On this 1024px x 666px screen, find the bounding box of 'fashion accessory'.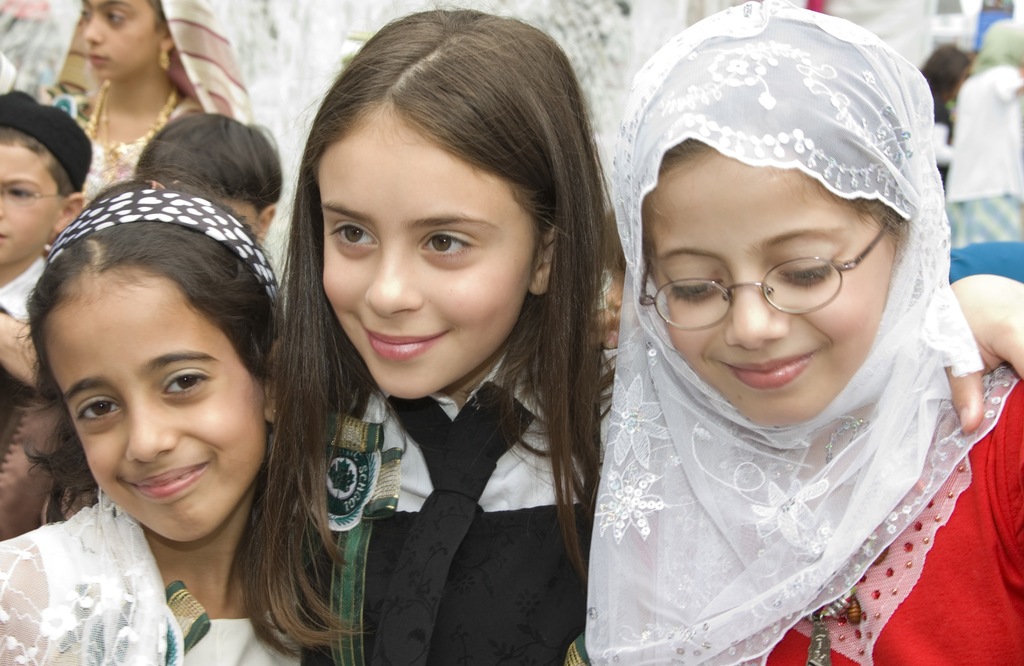
Bounding box: box(159, 43, 172, 68).
